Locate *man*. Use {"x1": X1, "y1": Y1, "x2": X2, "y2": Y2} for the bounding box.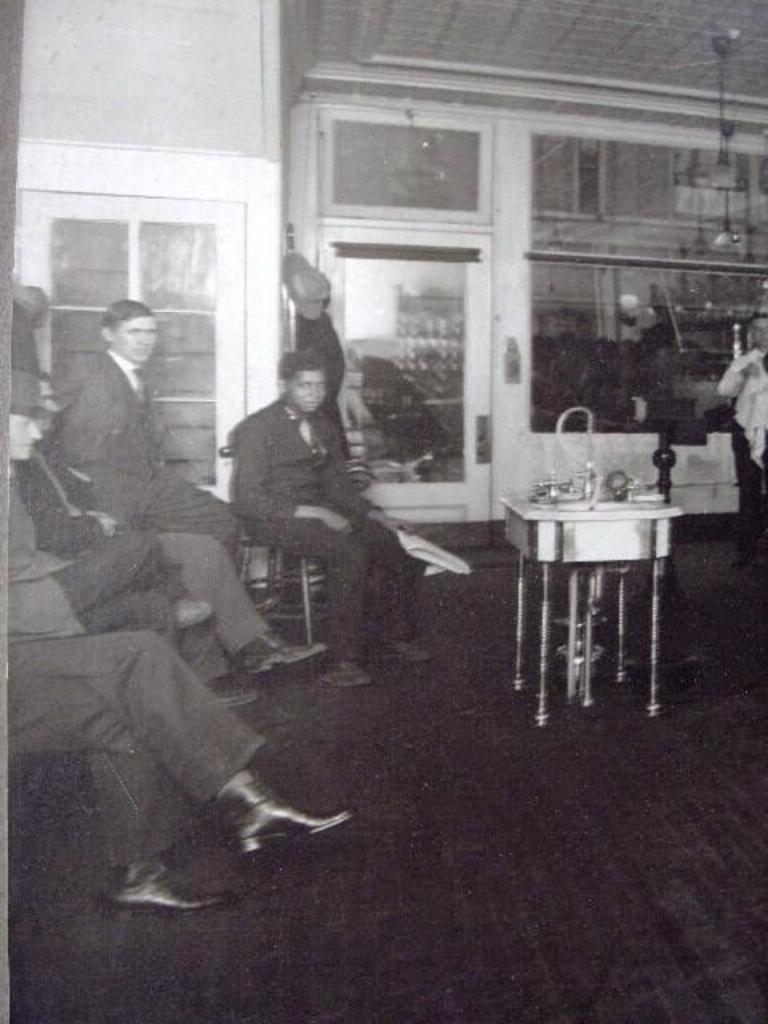
{"x1": 10, "y1": 365, "x2": 330, "y2": 694}.
